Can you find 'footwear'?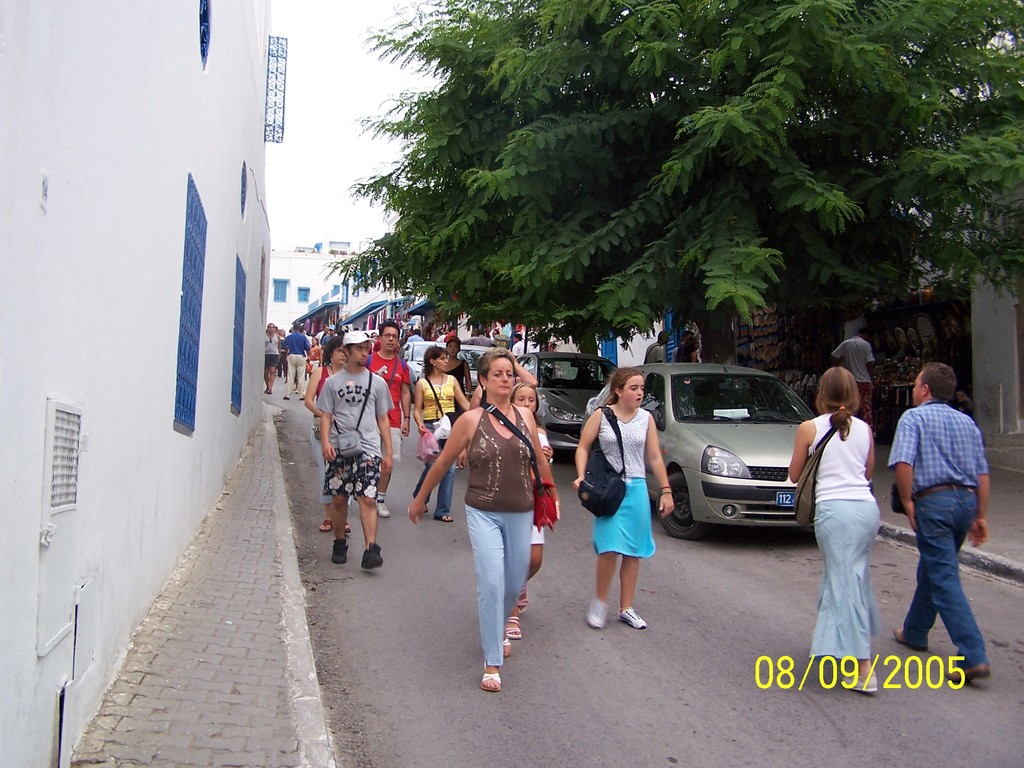
Yes, bounding box: x1=484 y1=664 x2=503 y2=691.
